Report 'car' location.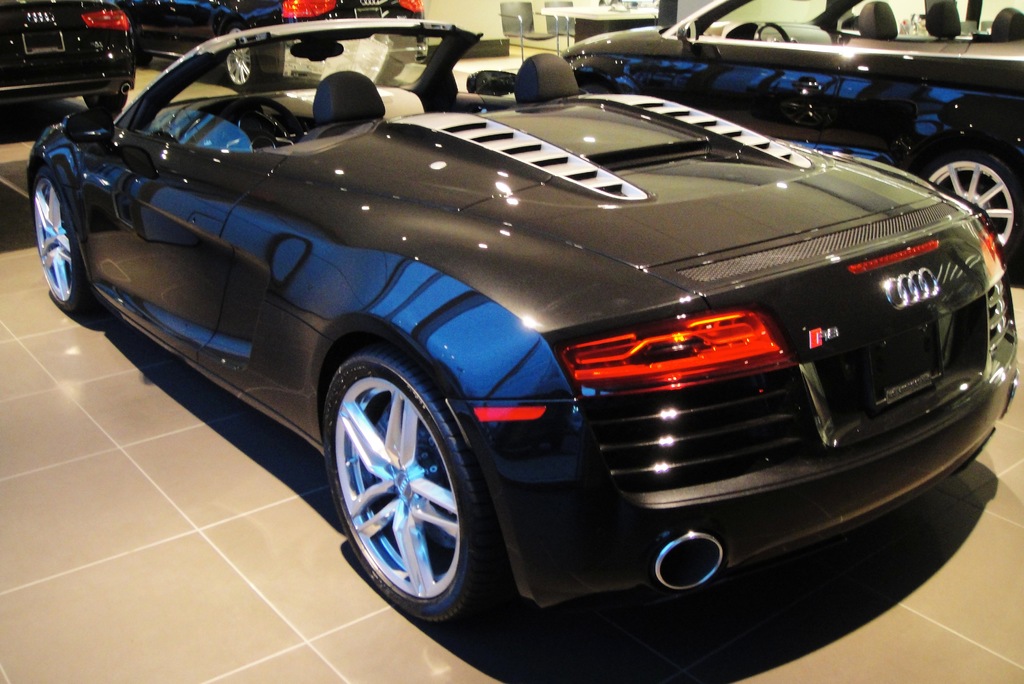
Report: 116, 0, 423, 91.
